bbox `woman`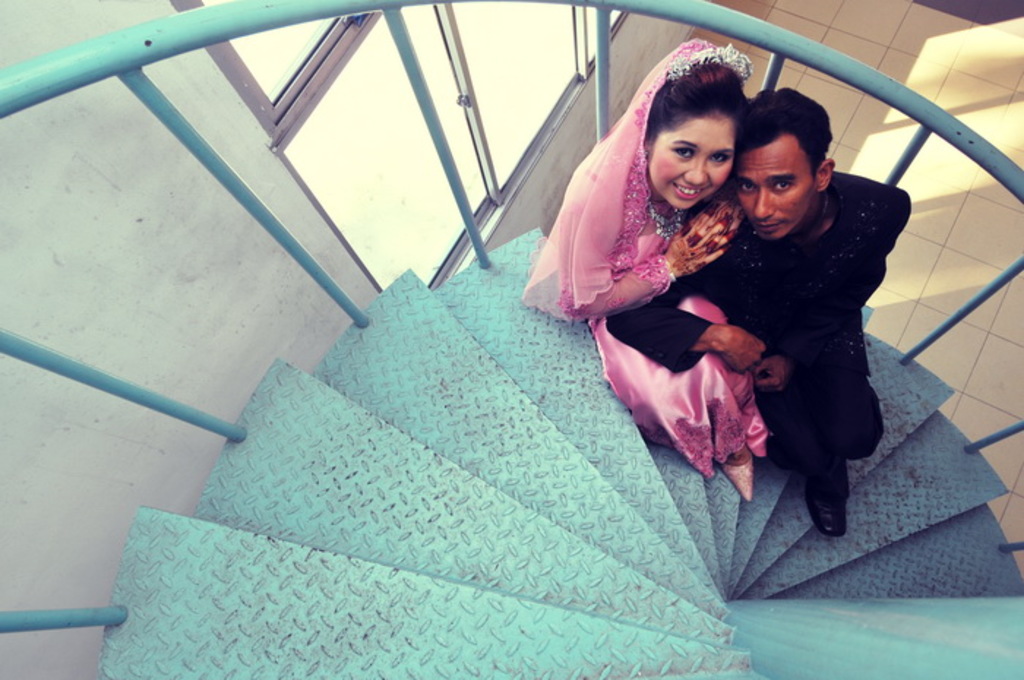
l=556, t=66, r=793, b=506
